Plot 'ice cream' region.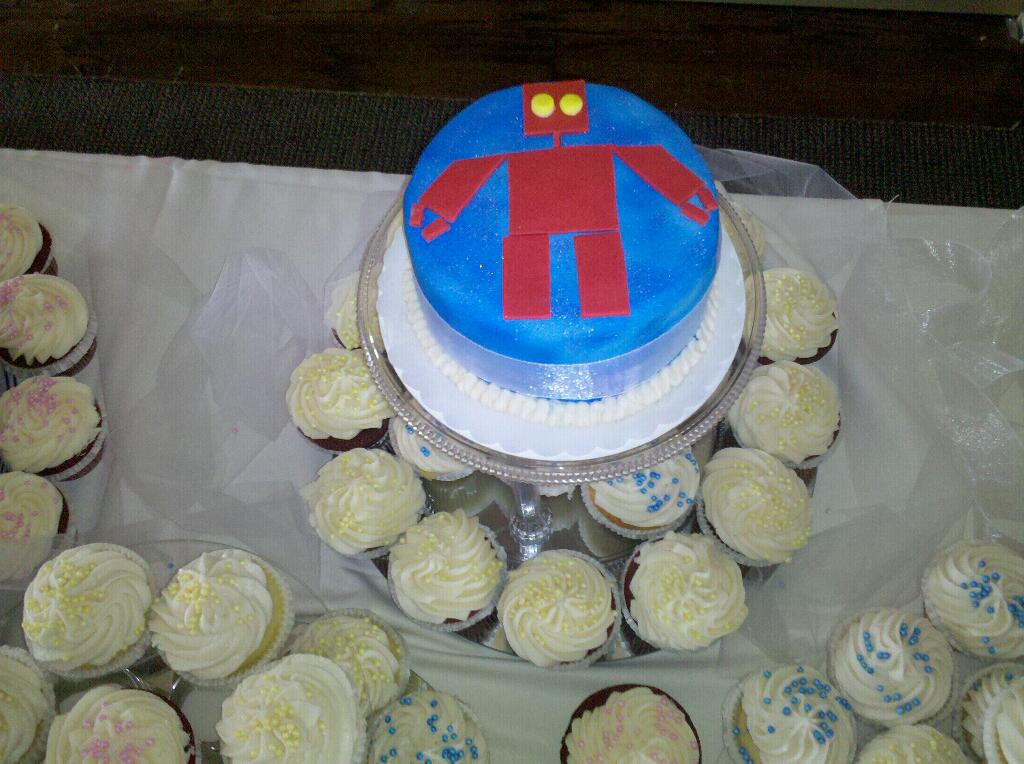
Plotted at bbox(384, 503, 507, 622).
